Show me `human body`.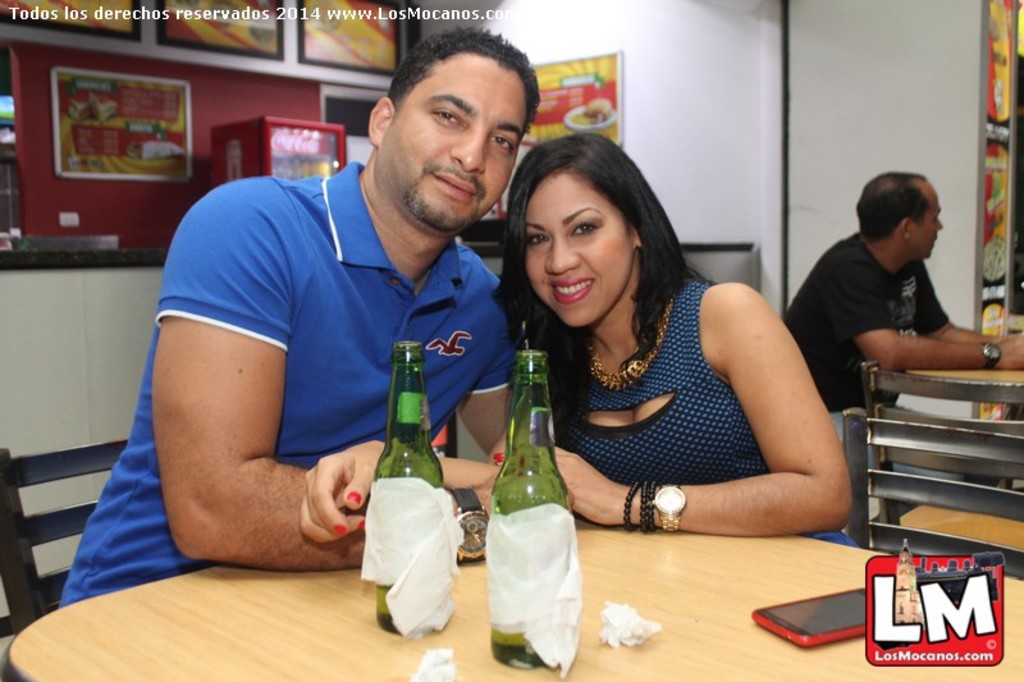
`human body` is here: 127 60 502 627.
